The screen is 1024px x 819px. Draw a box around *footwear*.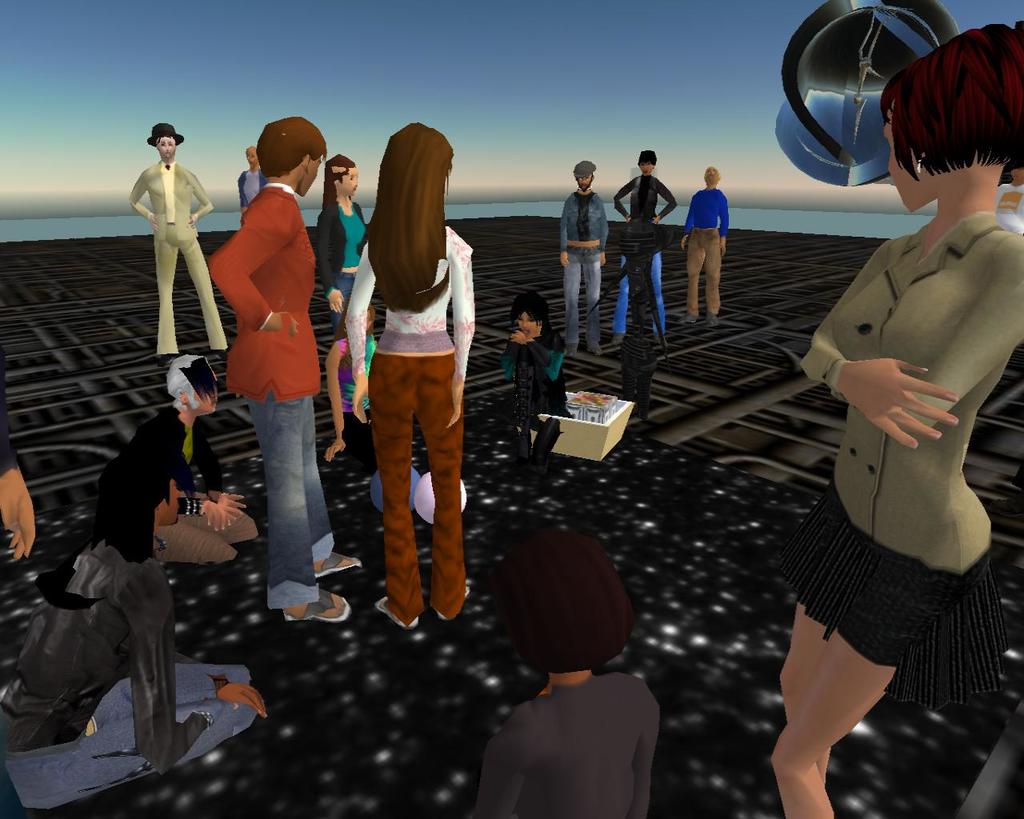
611, 333, 624, 346.
